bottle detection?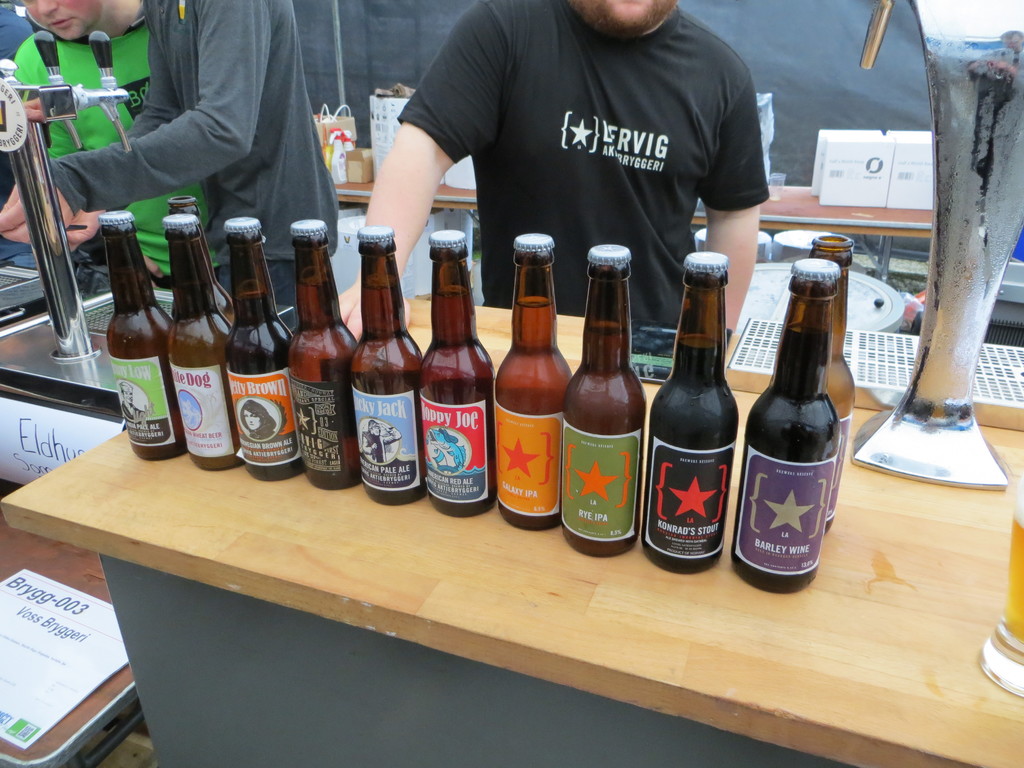
{"left": 490, "top": 229, "right": 576, "bottom": 535}
